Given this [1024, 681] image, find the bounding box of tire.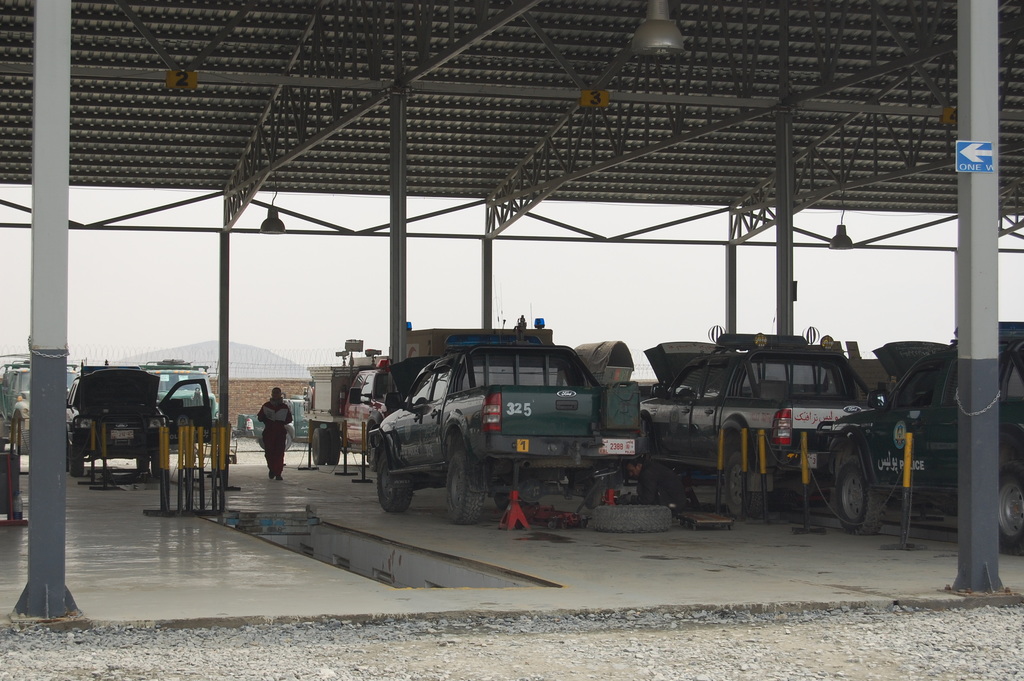
(840,446,902,541).
